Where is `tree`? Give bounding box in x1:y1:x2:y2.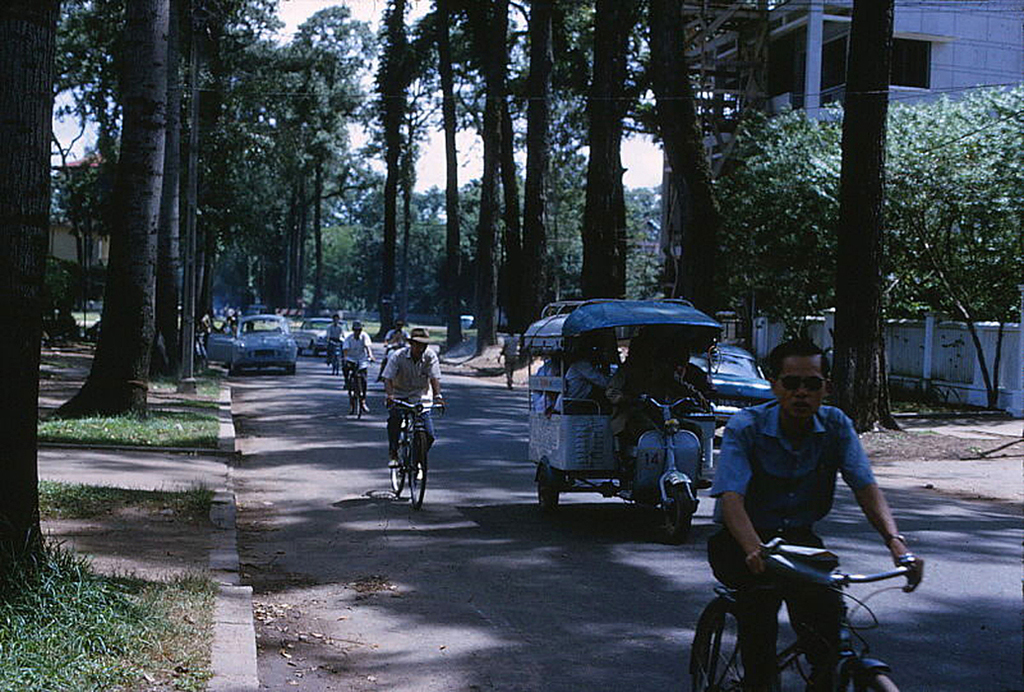
93:0:281:369.
